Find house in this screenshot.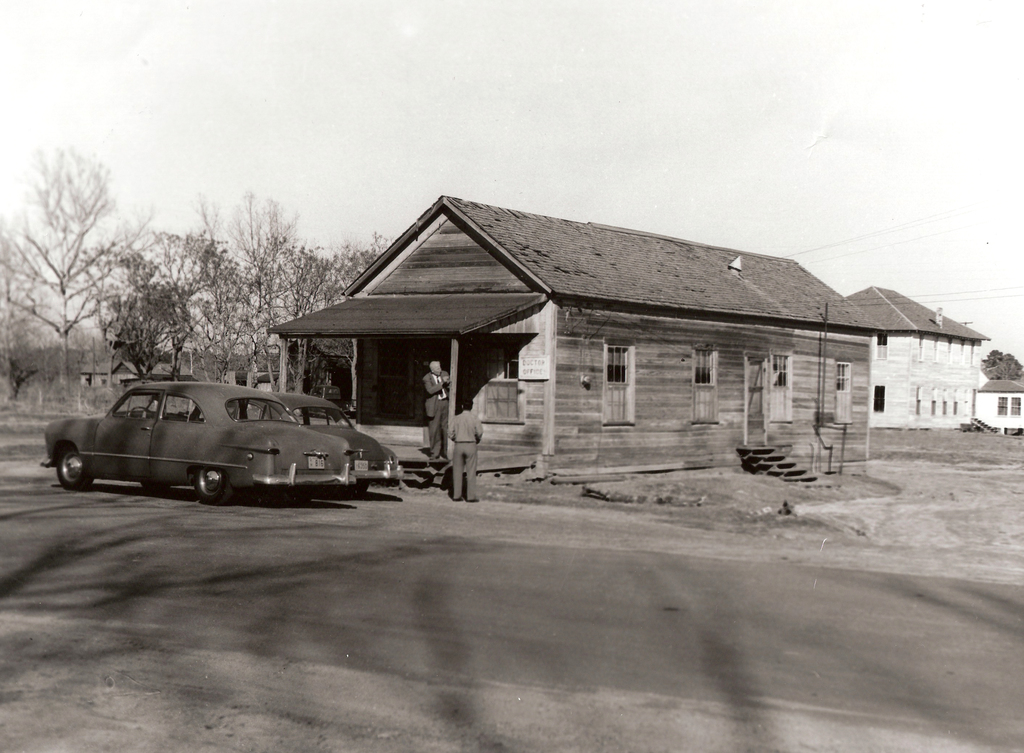
The bounding box for house is x1=255 y1=197 x2=874 y2=485.
